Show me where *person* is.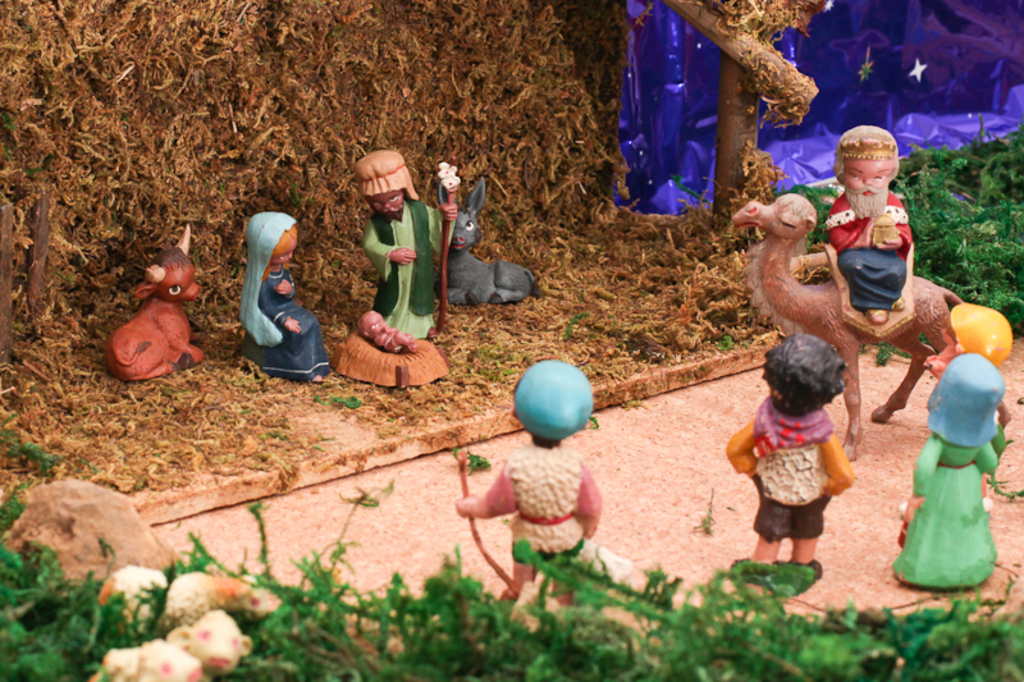
*person* is at <bbox>355, 302, 416, 352</bbox>.
